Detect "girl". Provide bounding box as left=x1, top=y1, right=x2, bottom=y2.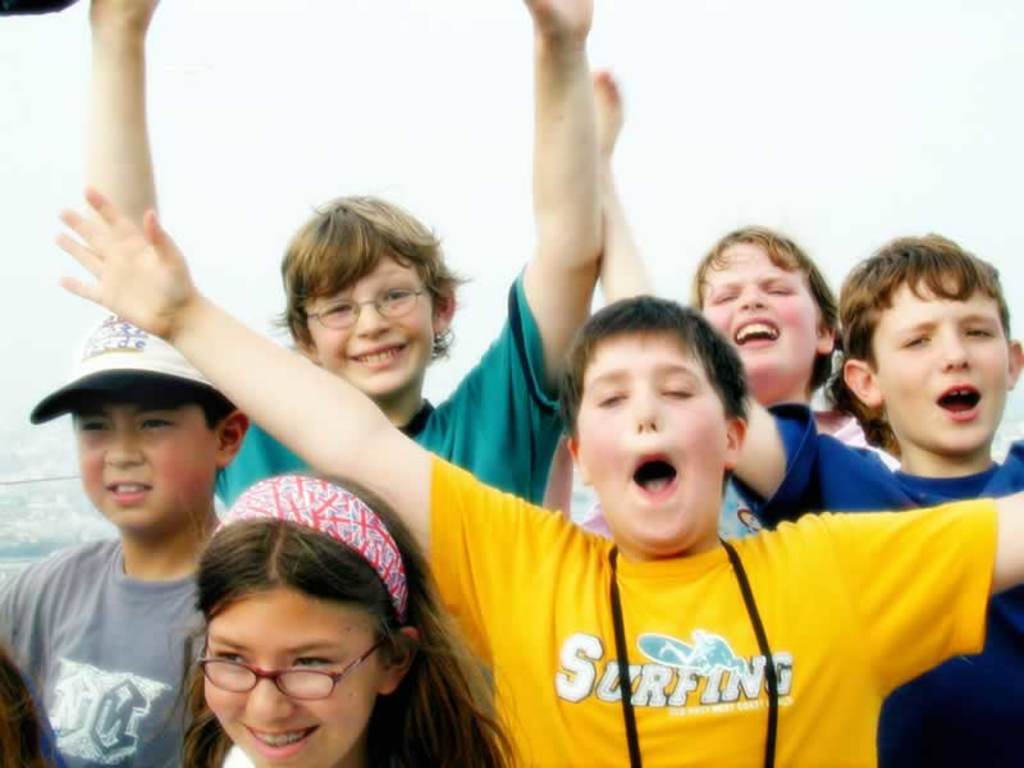
left=145, top=472, right=529, bottom=767.
